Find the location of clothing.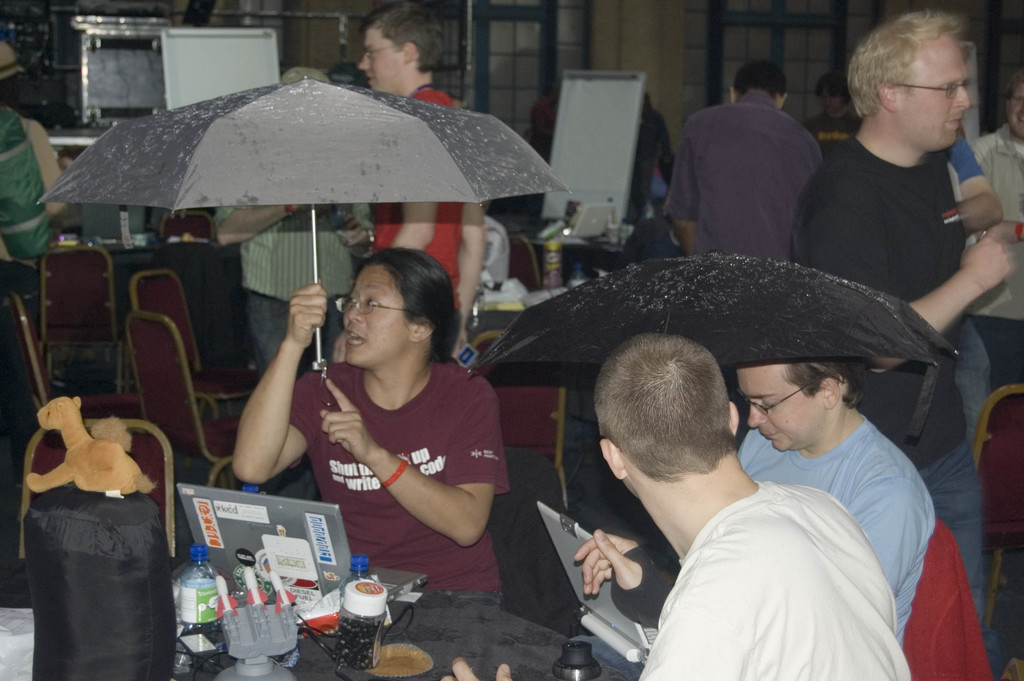
Location: select_region(209, 191, 372, 378).
